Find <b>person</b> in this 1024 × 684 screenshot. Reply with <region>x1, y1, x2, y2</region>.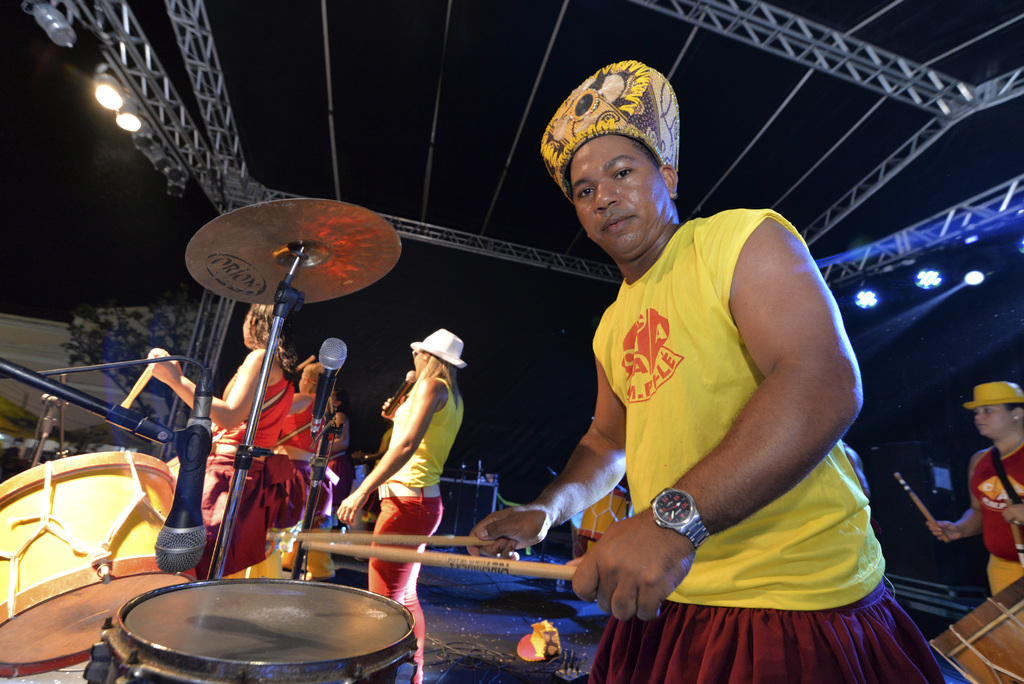
<region>515, 117, 890, 683</region>.
